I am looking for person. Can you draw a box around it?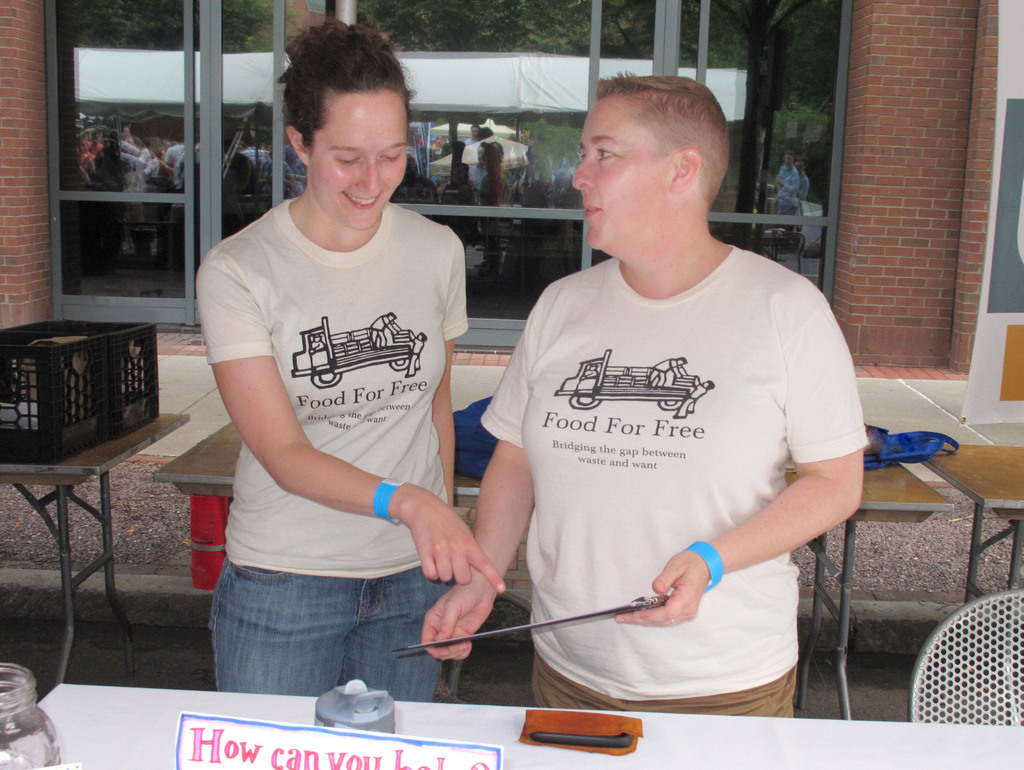
Sure, the bounding box is (421,74,861,718).
